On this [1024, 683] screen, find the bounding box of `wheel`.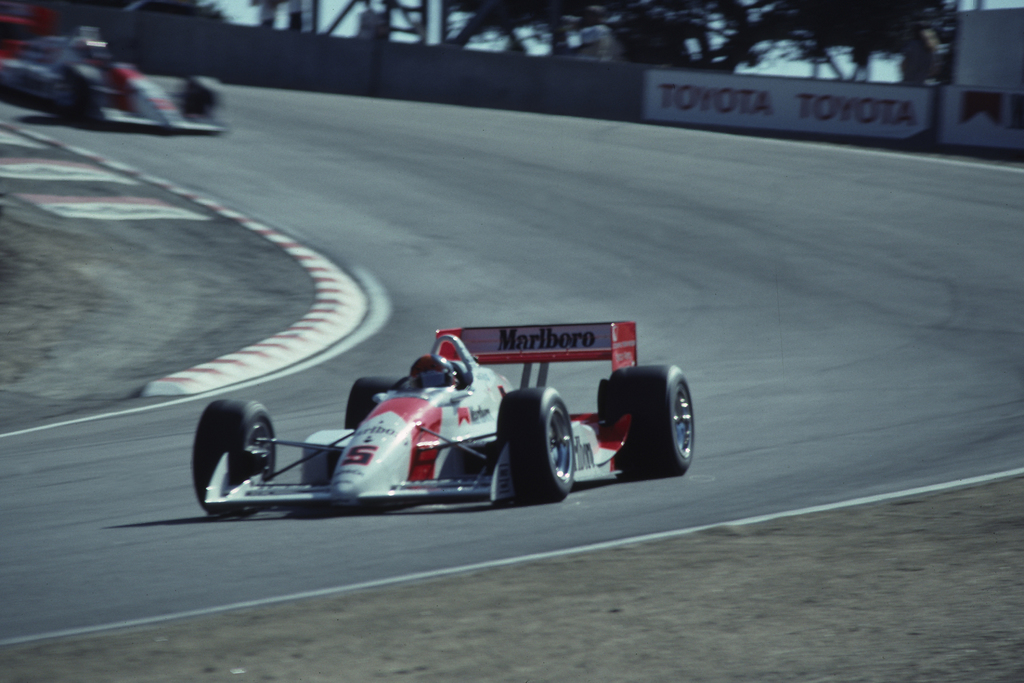
Bounding box: pyautogui.locateOnScreen(189, 400, 274, 514).
